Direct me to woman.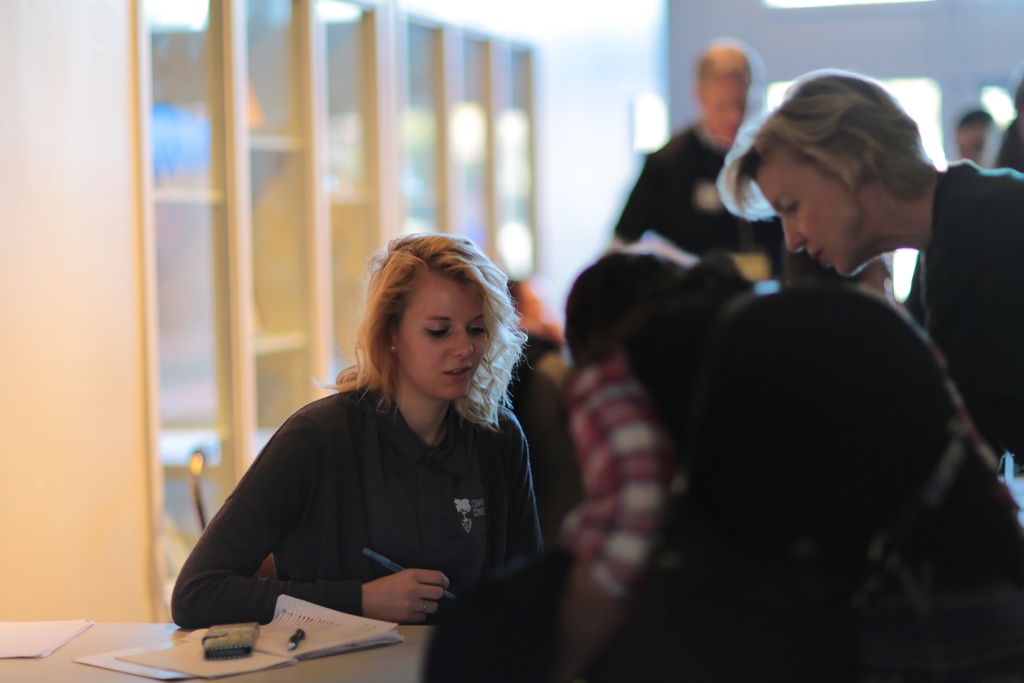
Direction: detection(209, 231, 552, 672).
